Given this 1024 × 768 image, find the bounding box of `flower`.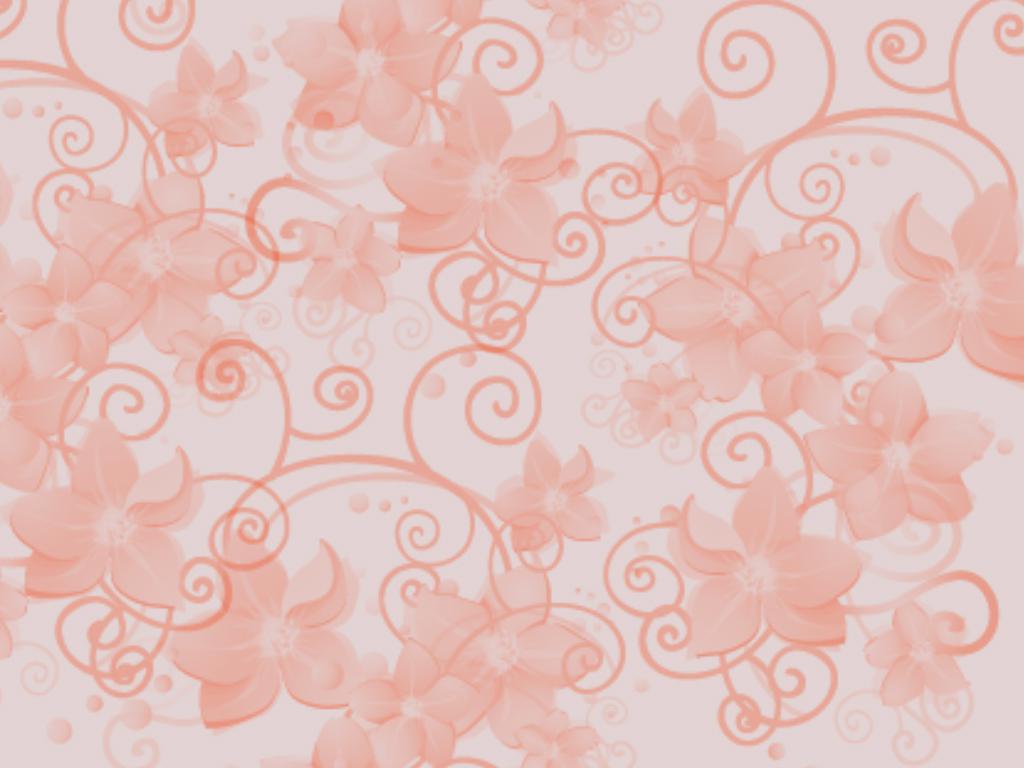
left=346, top=633, right=483, bottom=767.
